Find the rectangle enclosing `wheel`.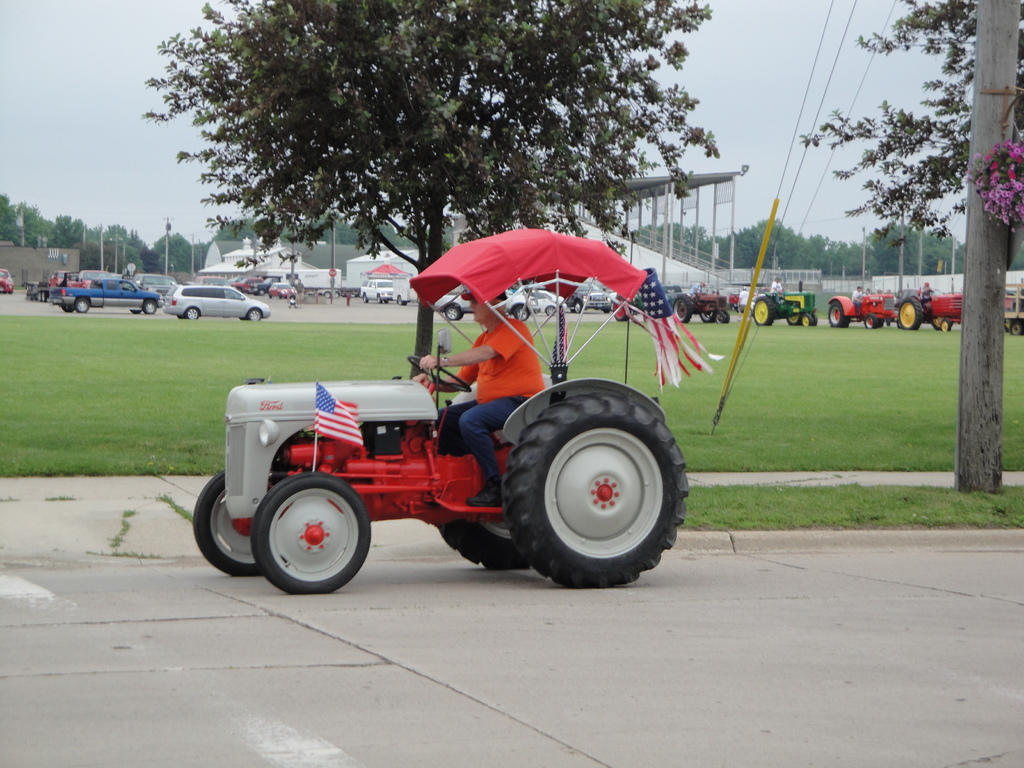
box=[63, 305, 70, 310].
